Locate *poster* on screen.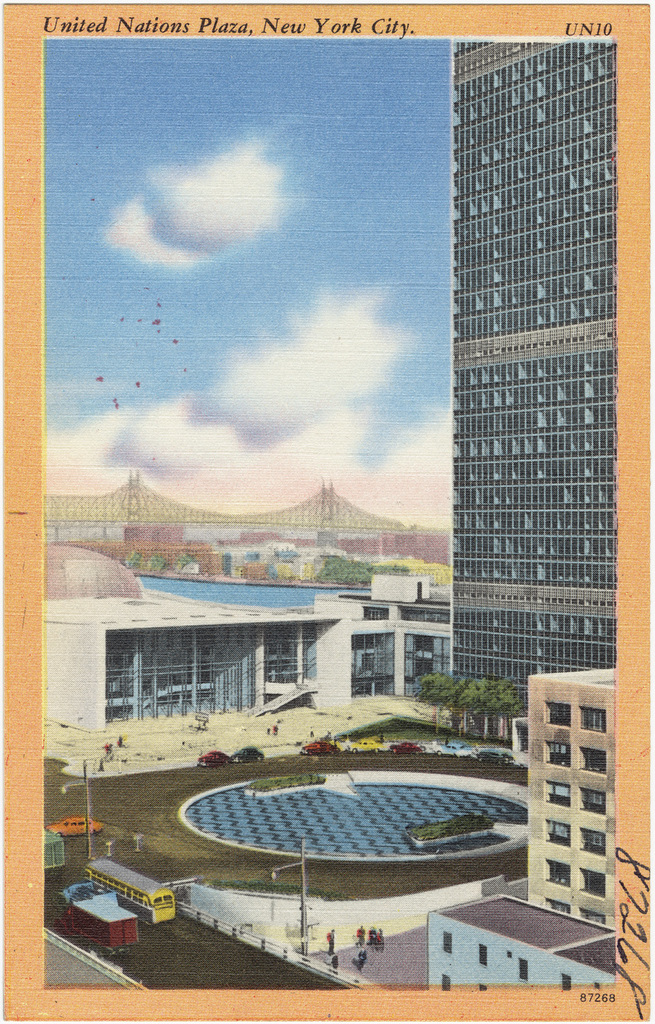
On screen at select_region(0, 0, 654, 1022).
